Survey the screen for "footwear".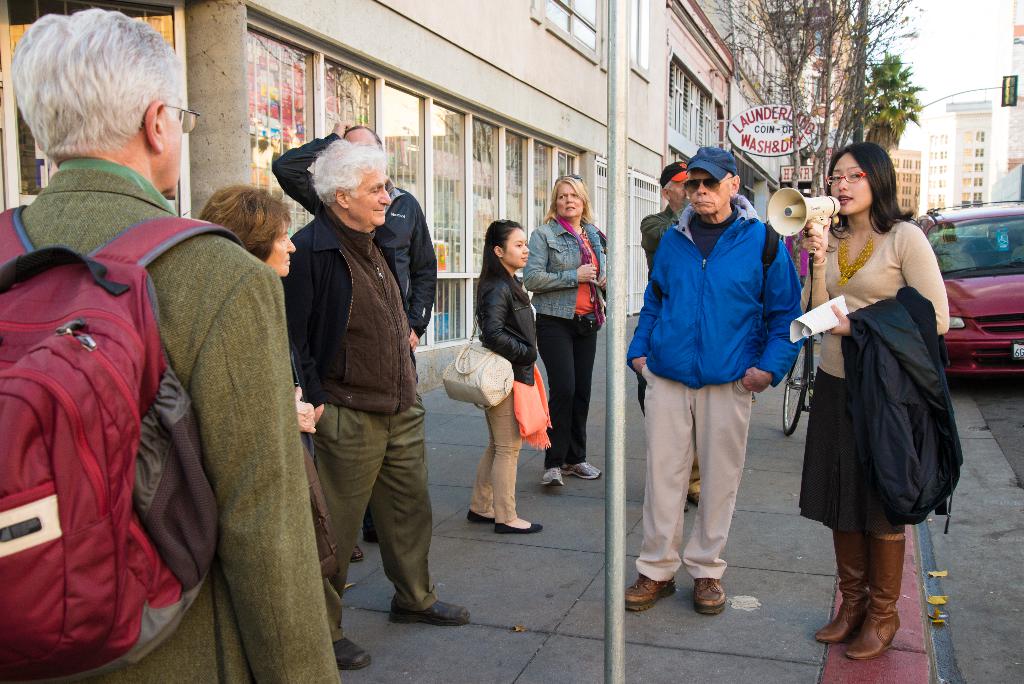
Survey found: x1=349 y1=541 x2=364 y2=562.
